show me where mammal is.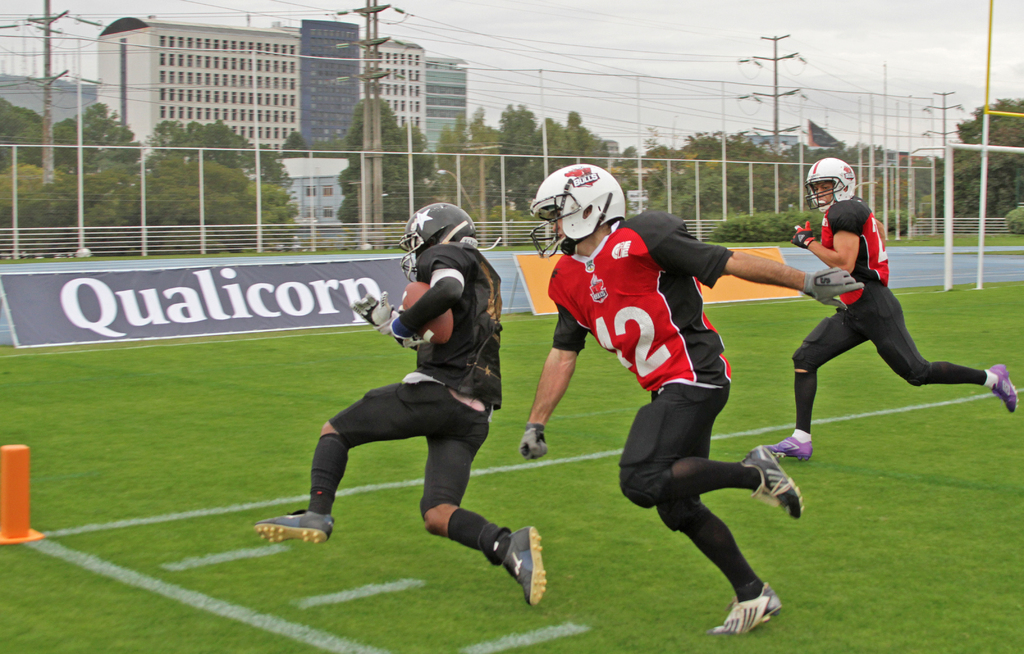
mammal is at box=[525, 158, 867, 630].
